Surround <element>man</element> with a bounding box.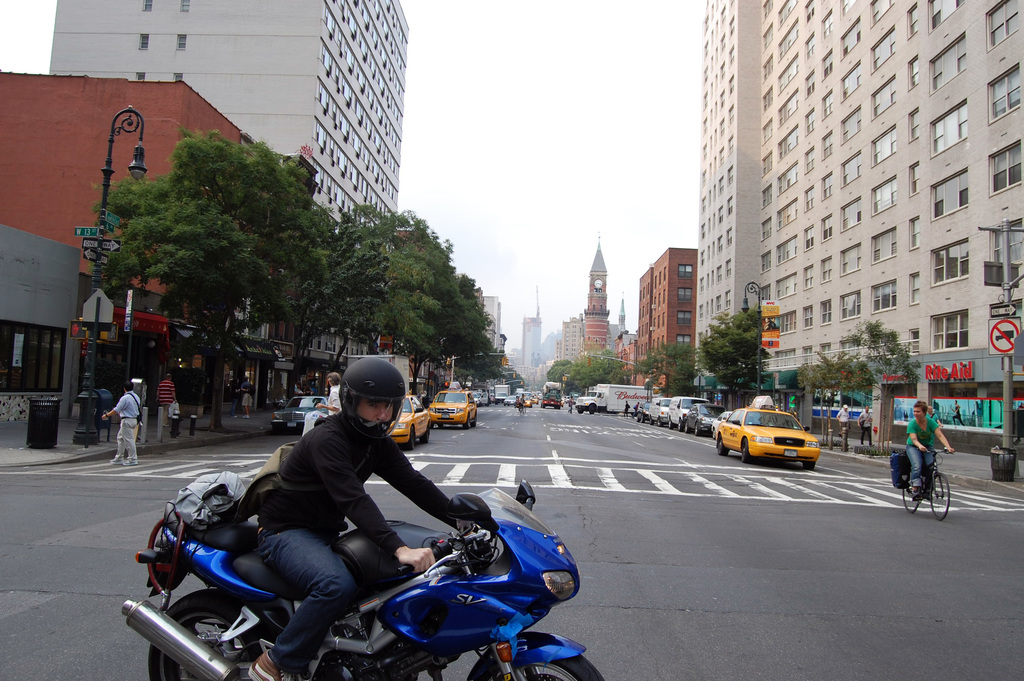
rect(156, 372, 179, 427).
